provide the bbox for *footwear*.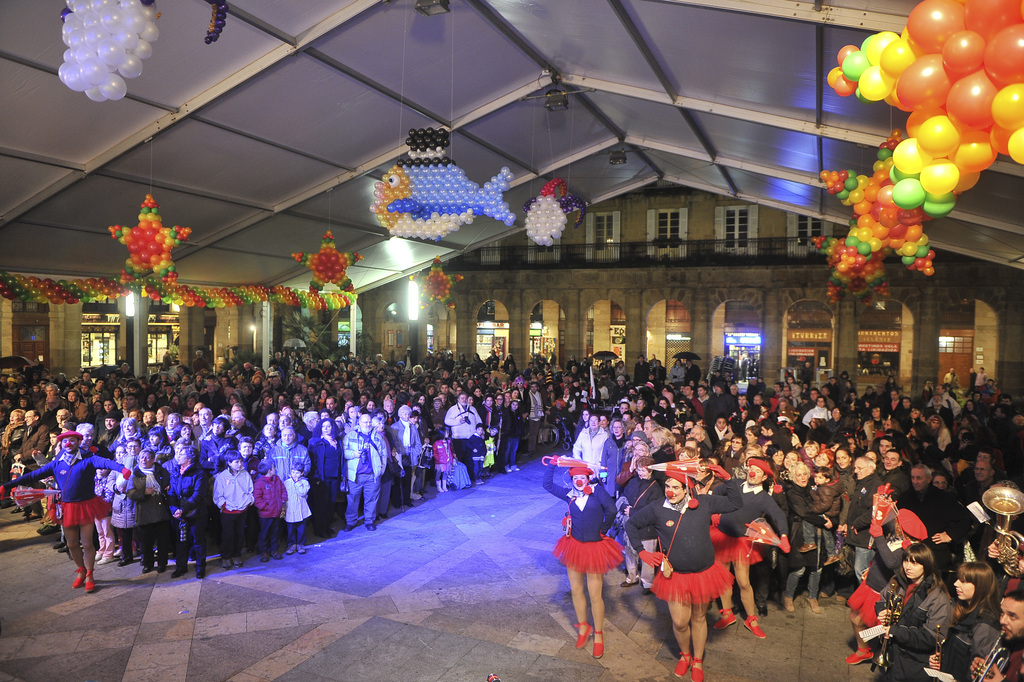
407,501,413,508.
